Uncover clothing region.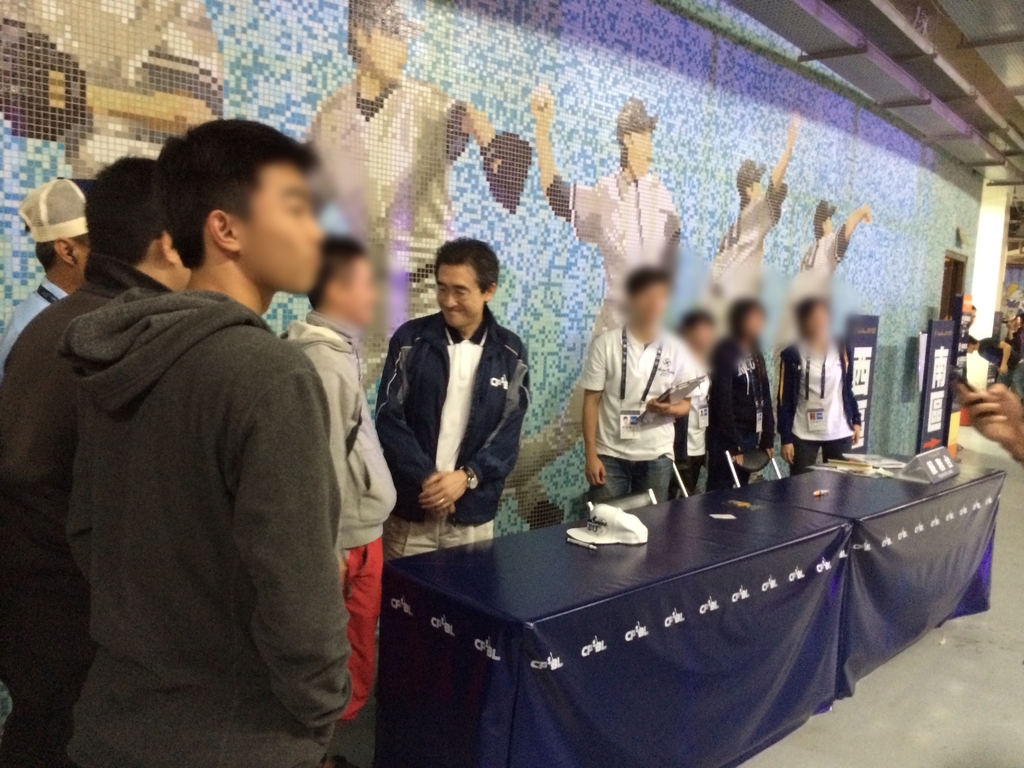
Uncovered: [left=709, top=183, right=787, bottom=303].
